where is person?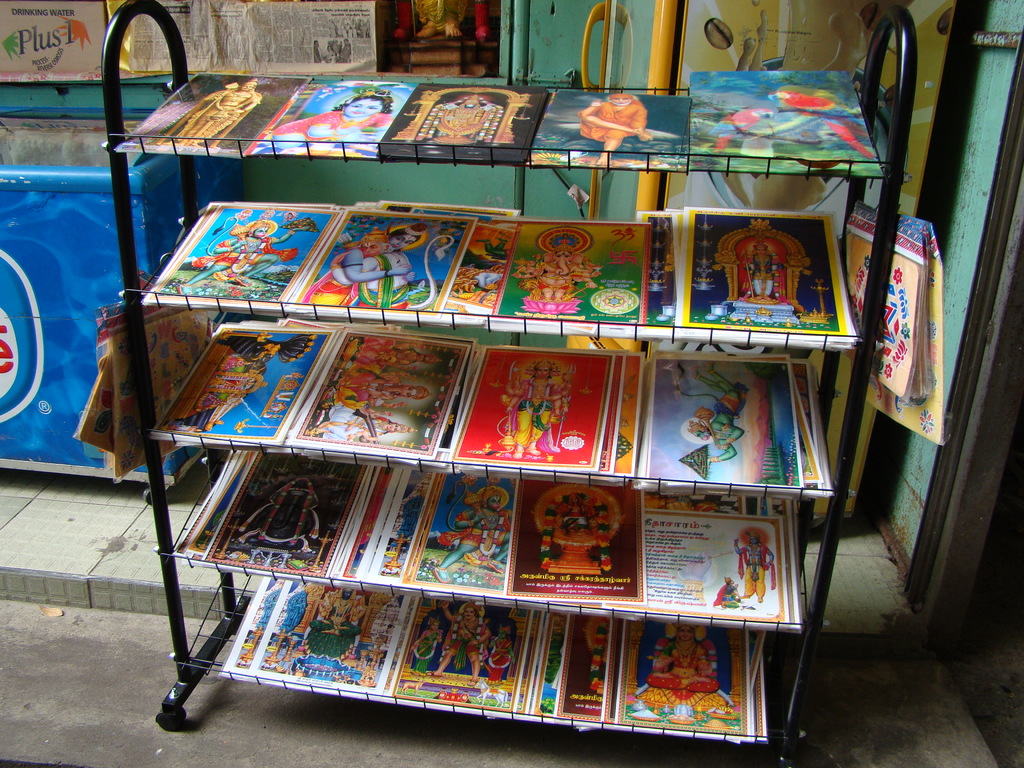
pyautogui.locateOnScreen(481, 627, 516, 682).
